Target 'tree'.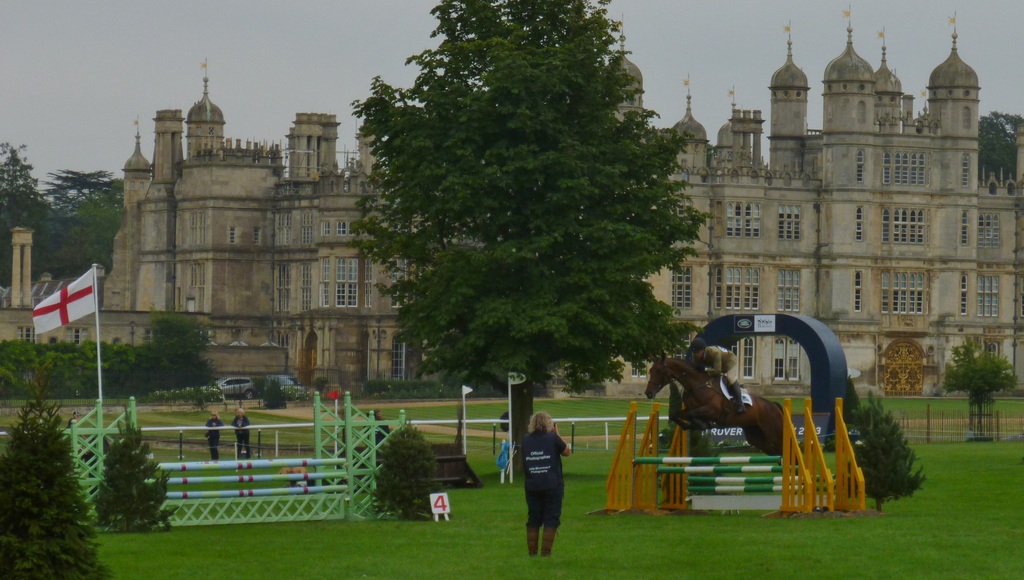
Target region: <region>979, 111, 1023, 180</region>.
